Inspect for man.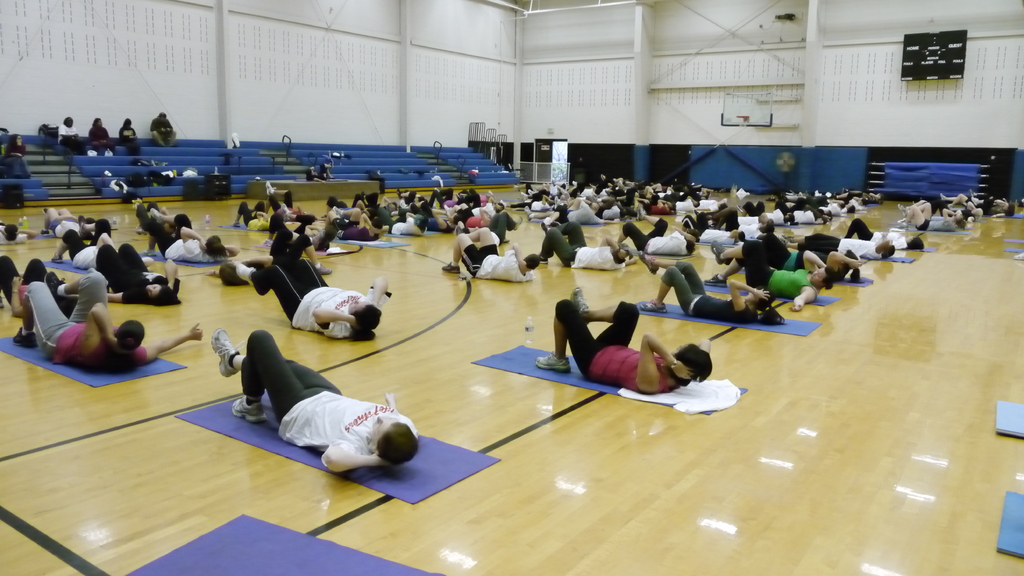
Inspection: [141,205,243,264].
